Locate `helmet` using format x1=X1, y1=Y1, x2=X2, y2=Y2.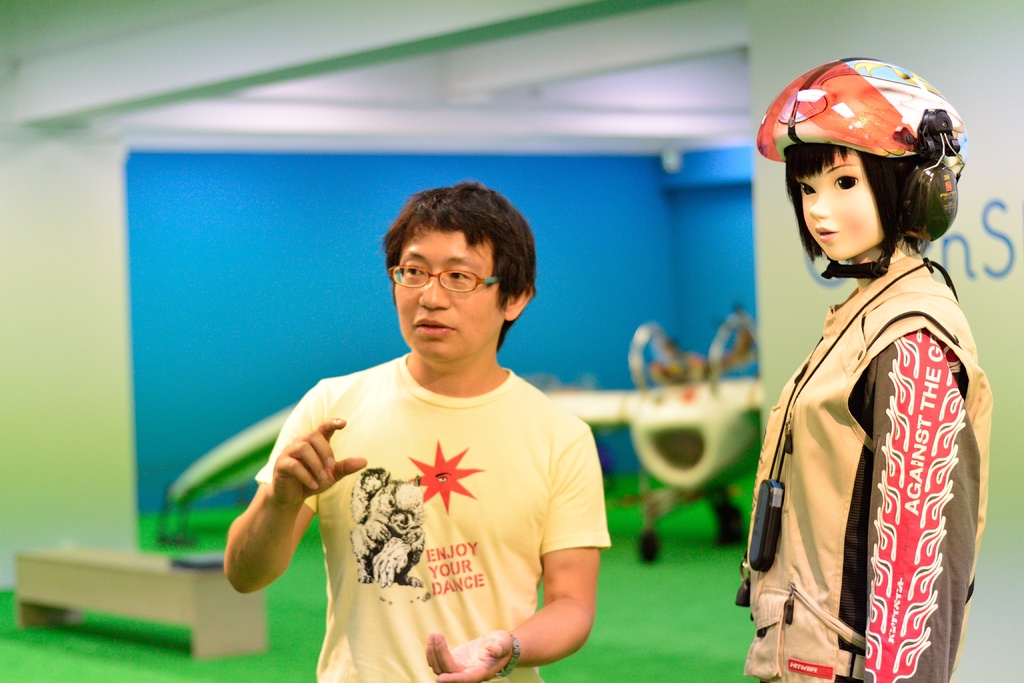
x1=781, y1=62, x2=961, y2=300.
